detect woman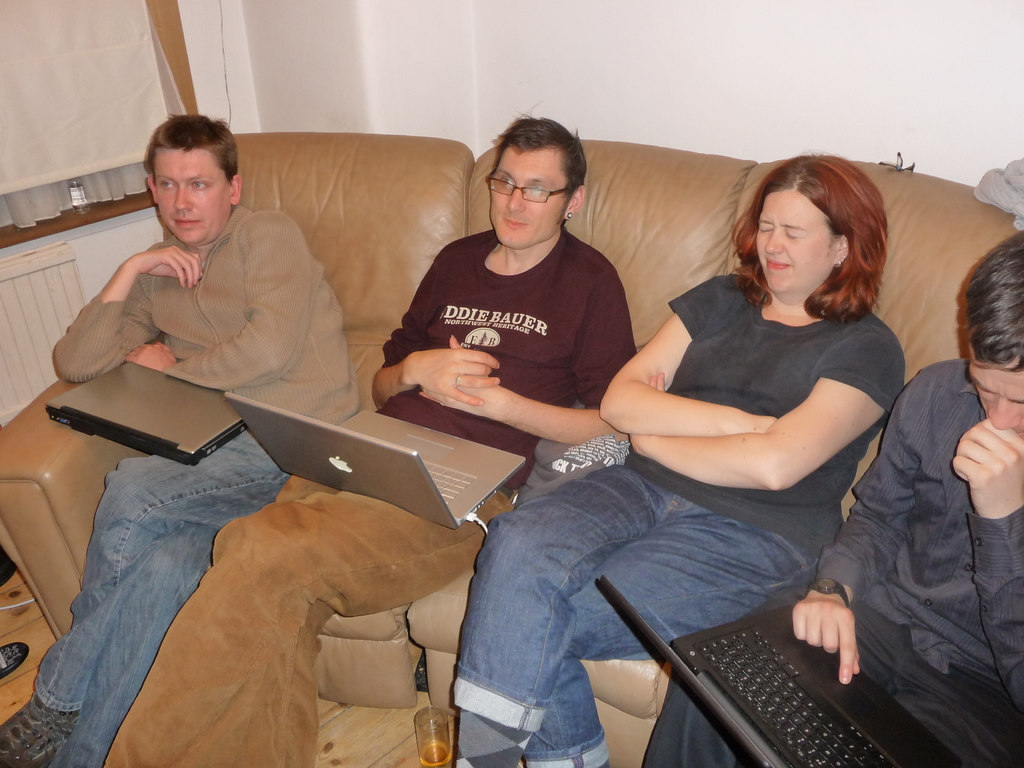
bbox=(451, 150, 906, 767)
